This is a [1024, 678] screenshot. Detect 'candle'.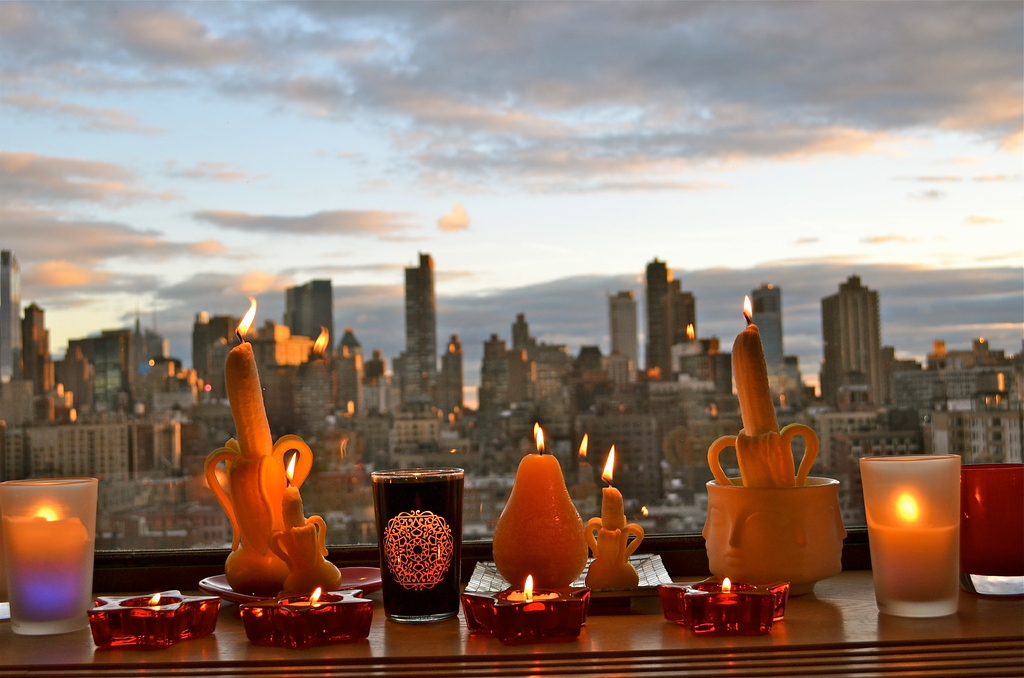
[x1=244, y1=590, x2=371, y2=652].
